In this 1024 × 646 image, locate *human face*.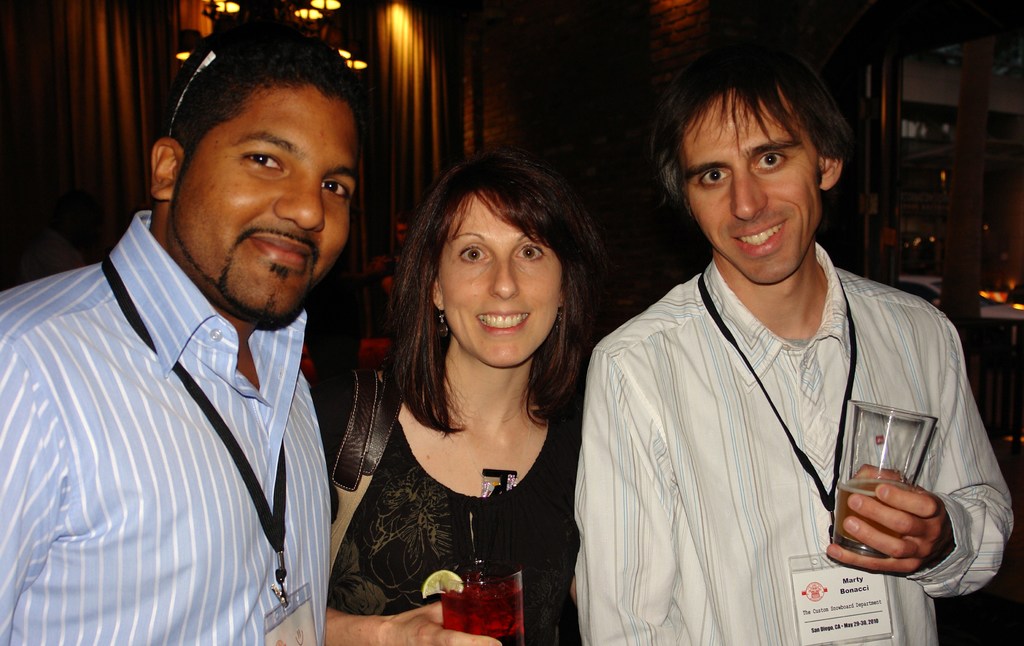
Bounding box: 171 86 360 328.
